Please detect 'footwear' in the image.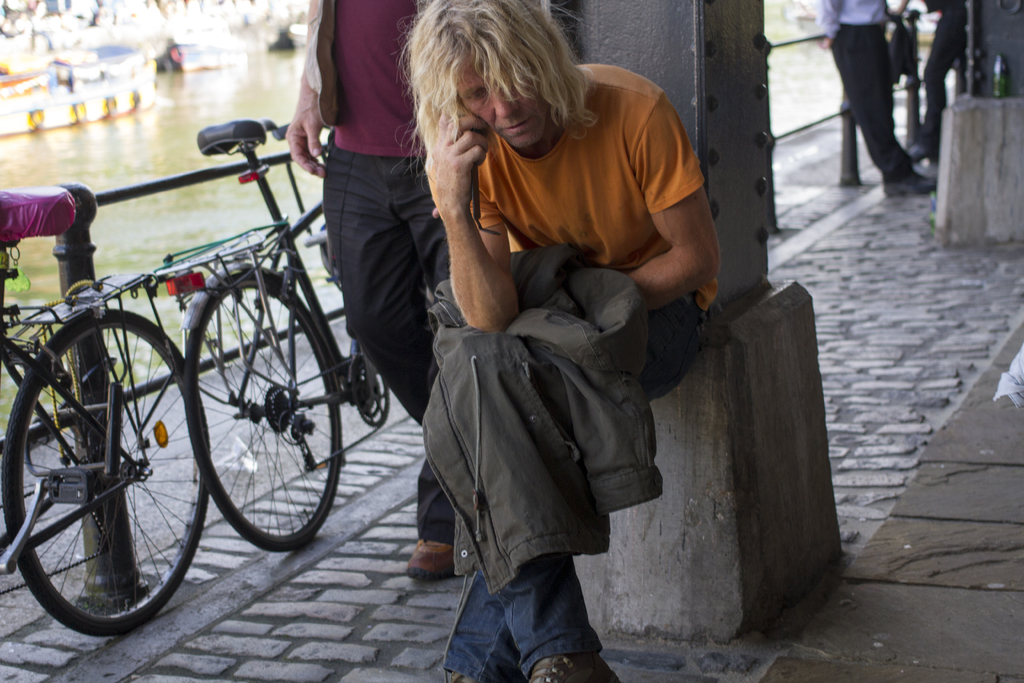
[406, 545, 452, 577].
